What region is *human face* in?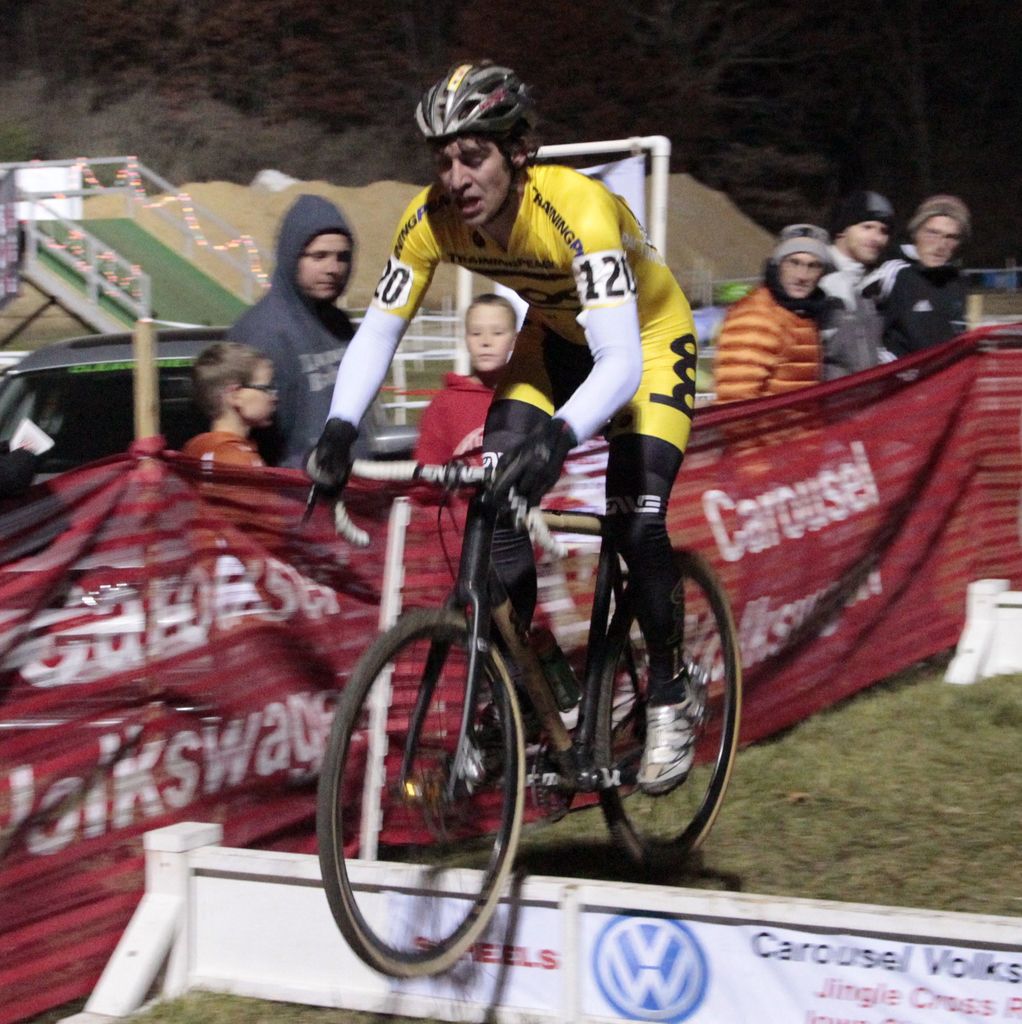
(left=914, top=217, right=963, bottom=269).
